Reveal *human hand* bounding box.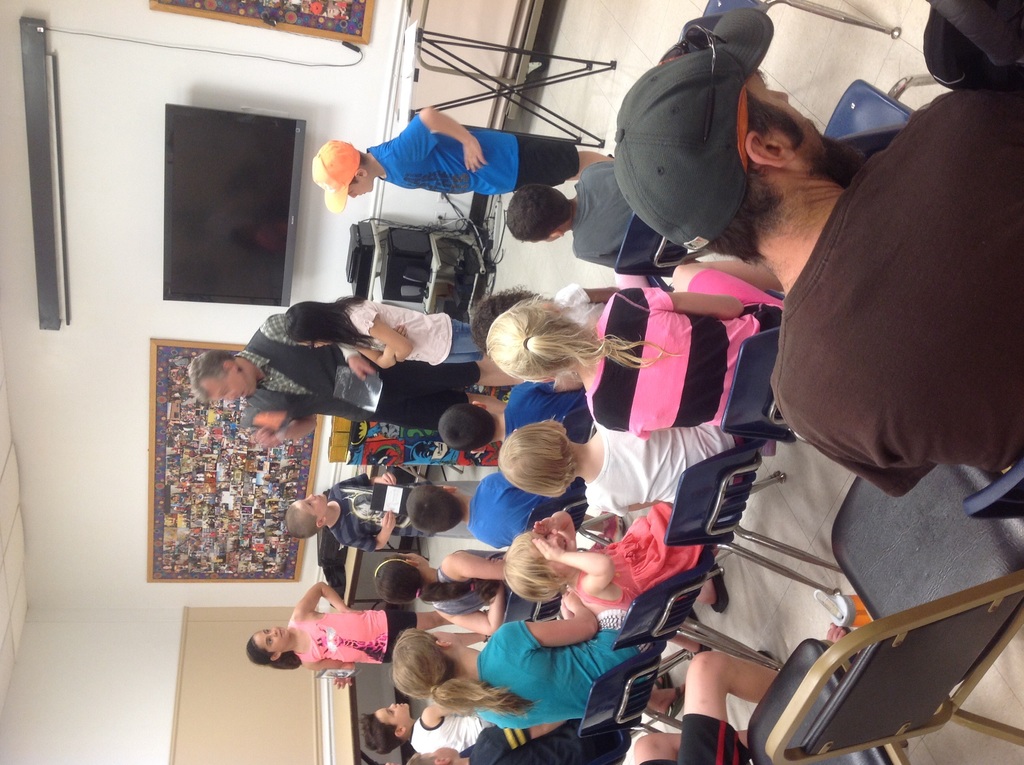
Revealed: 333/675/354/689.
